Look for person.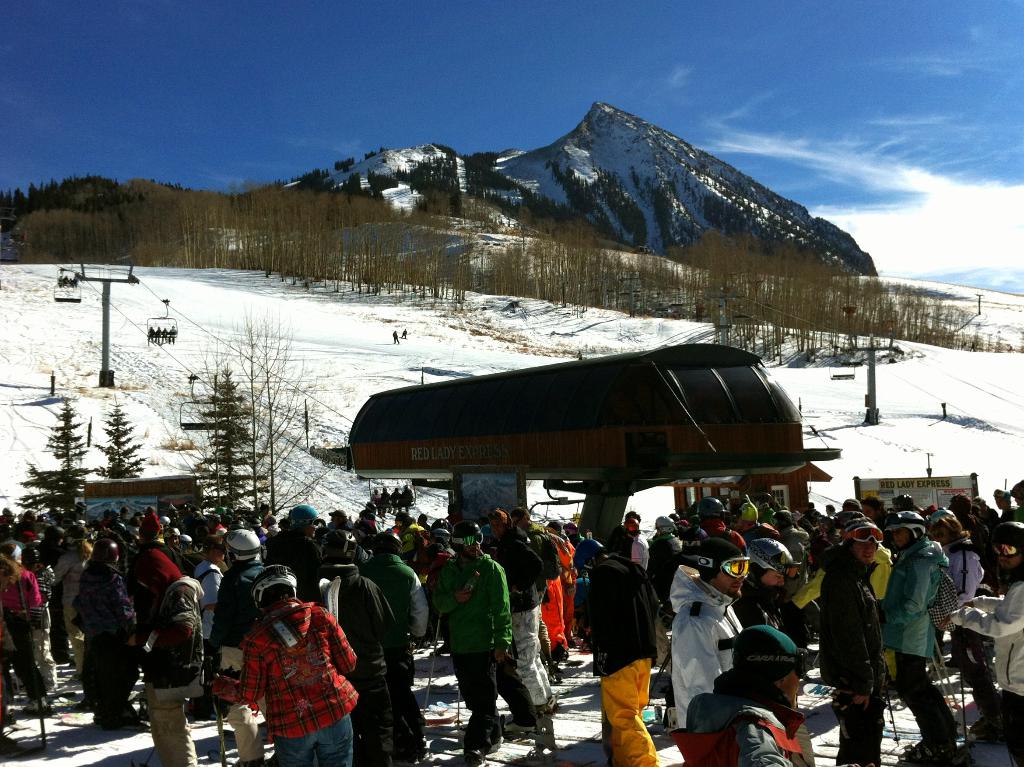
Found: box(428, 528, 454, 565).
